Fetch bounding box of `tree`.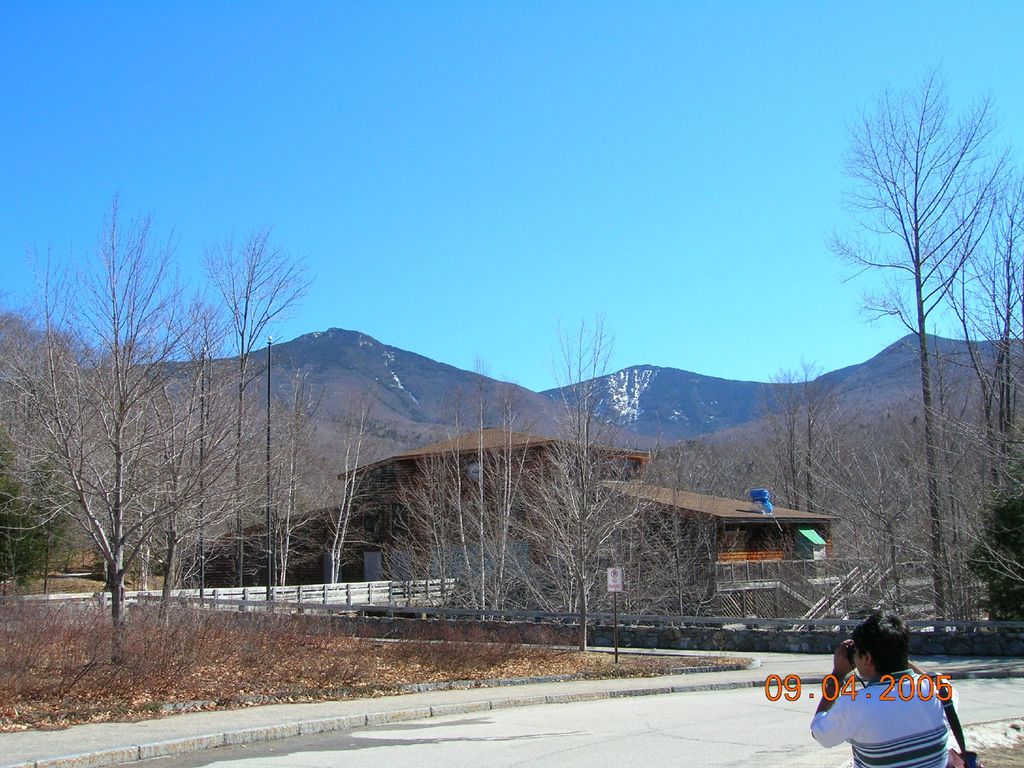
Bbox: (x1=643, y1=433, x2=733, y2=642).
